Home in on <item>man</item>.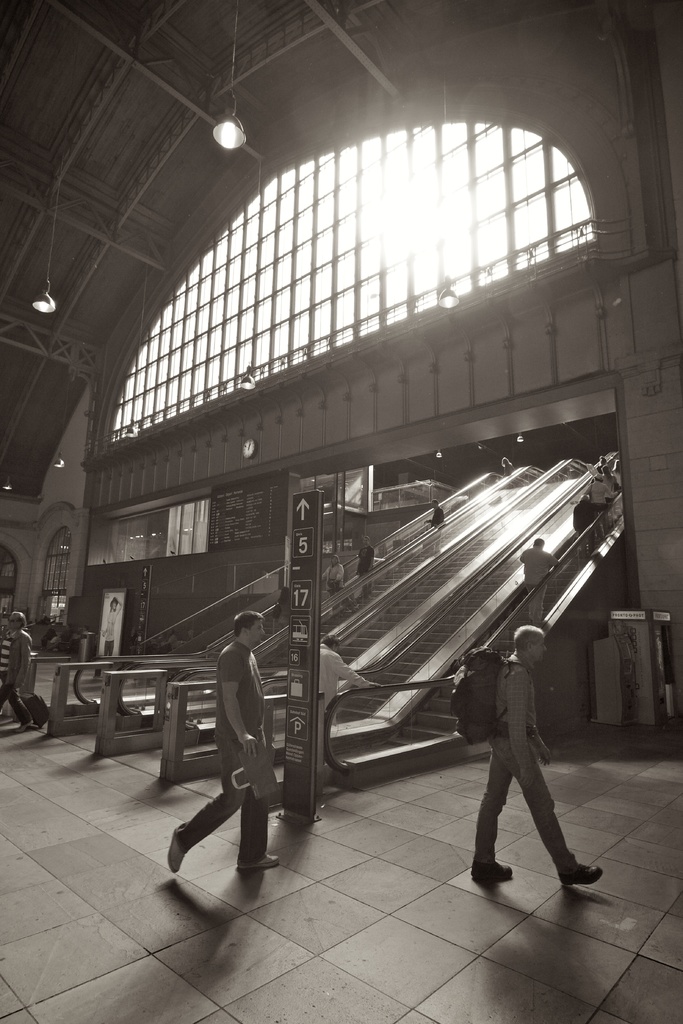
Homed in at [164,608,288,876].
